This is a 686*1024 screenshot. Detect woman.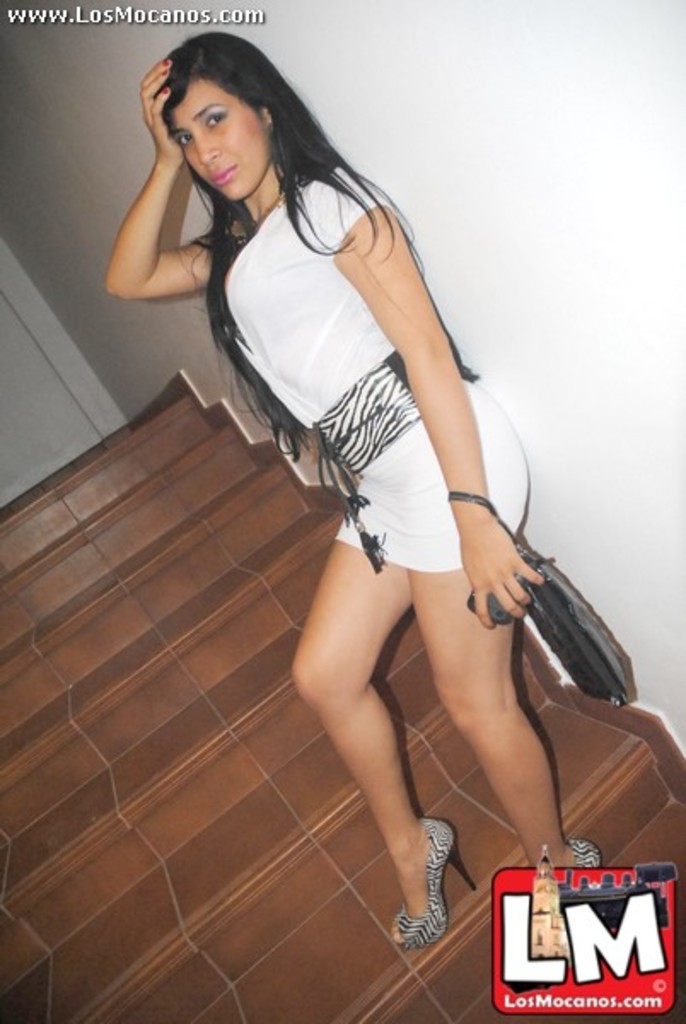
[x1=130, y1=34, x2=594, y2=905].
